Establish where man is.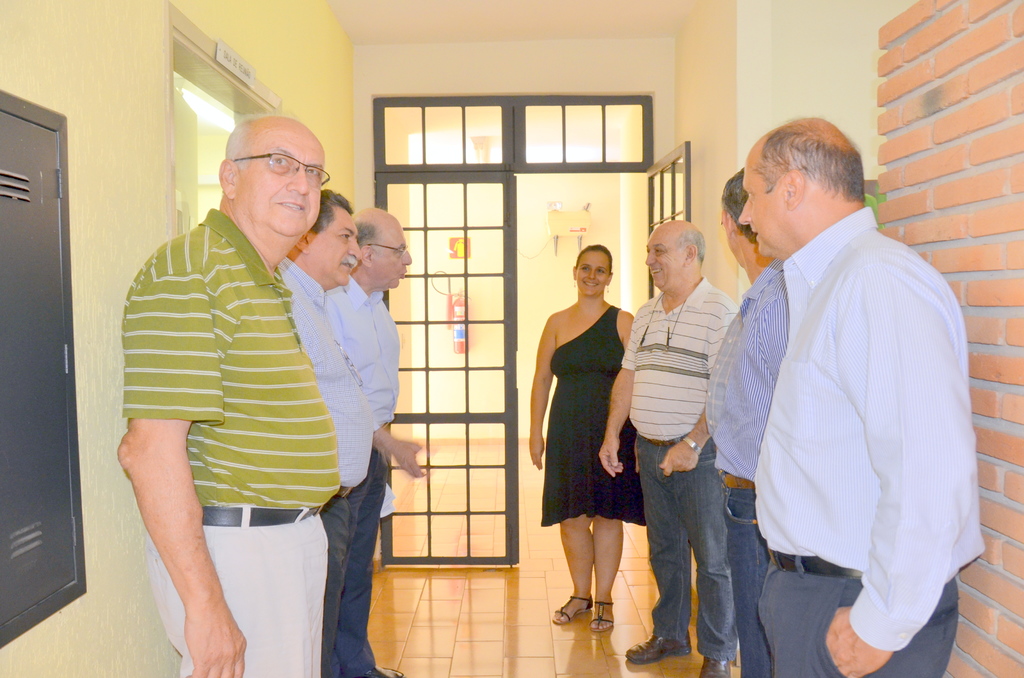
Established at [x1=701, y1=167, x2=791, y2=677].
